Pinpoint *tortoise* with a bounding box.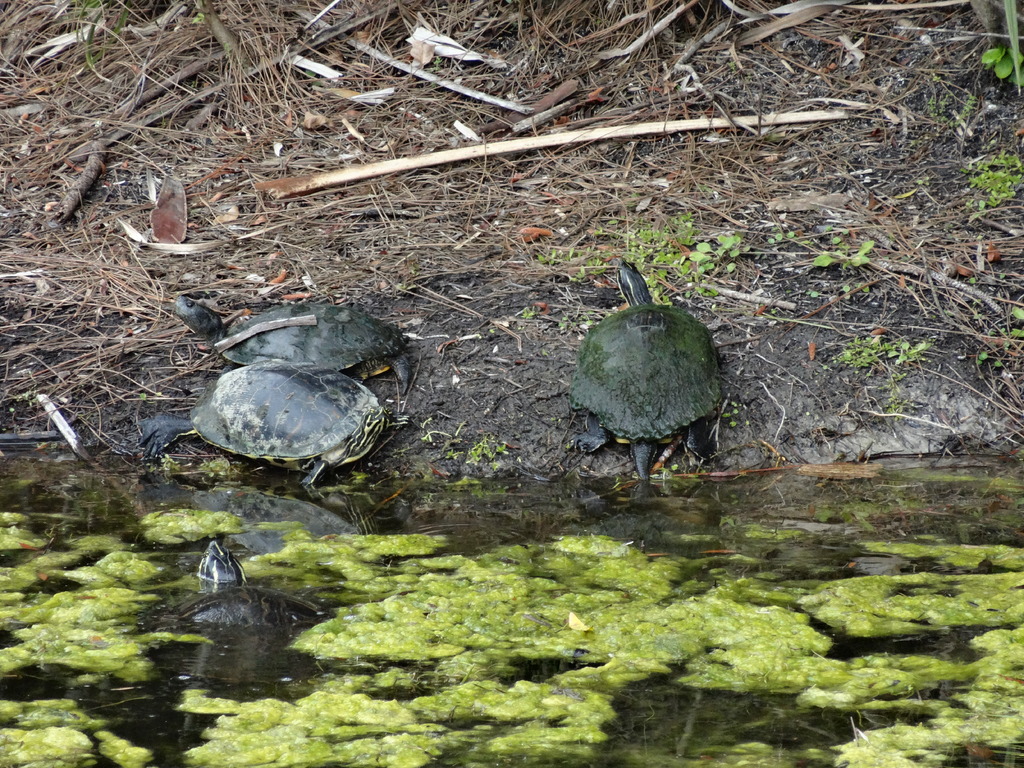
detection(172, 540, 323, 742).
